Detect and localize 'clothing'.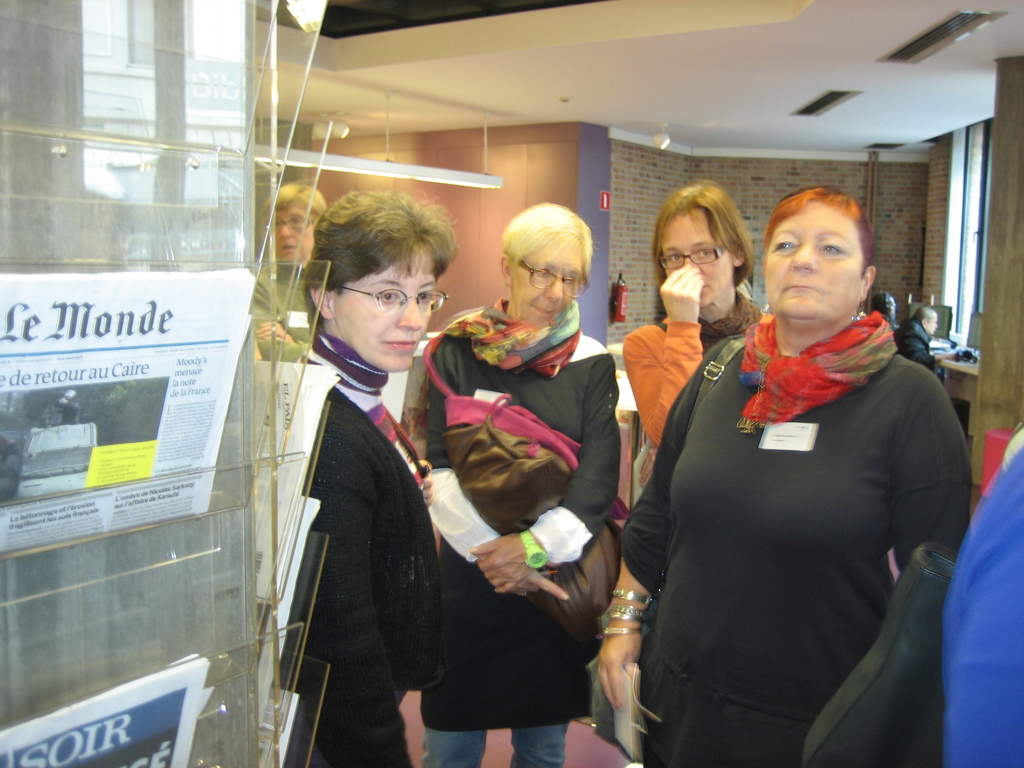
Localized at rect(301, 322, 454, 767).
